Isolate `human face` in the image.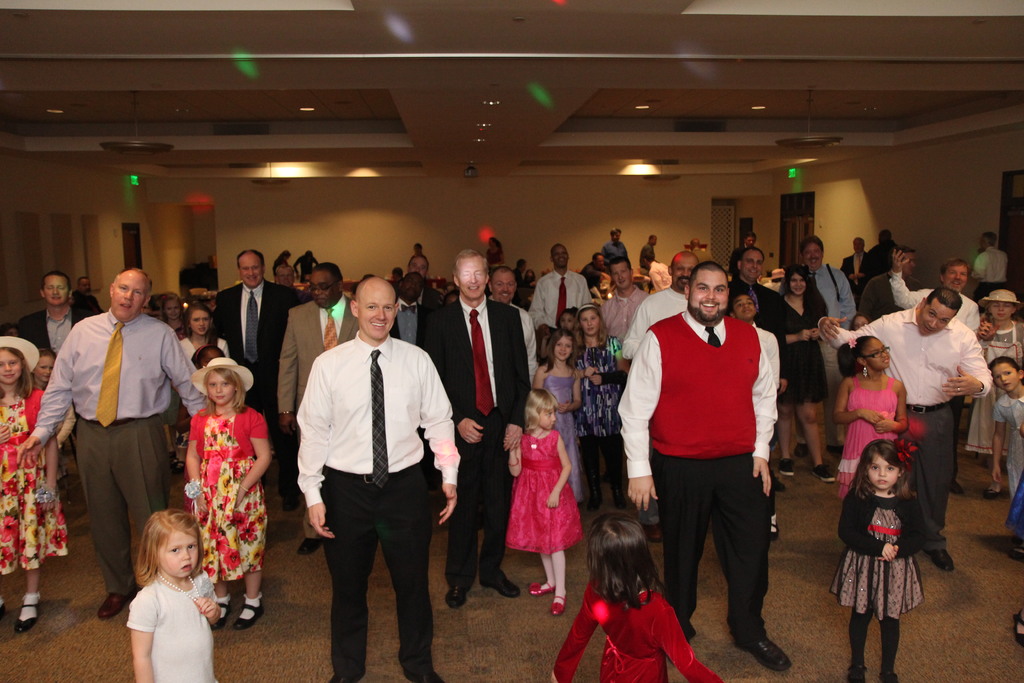
Isolated region: BBox(197, 368, 244, 403).
